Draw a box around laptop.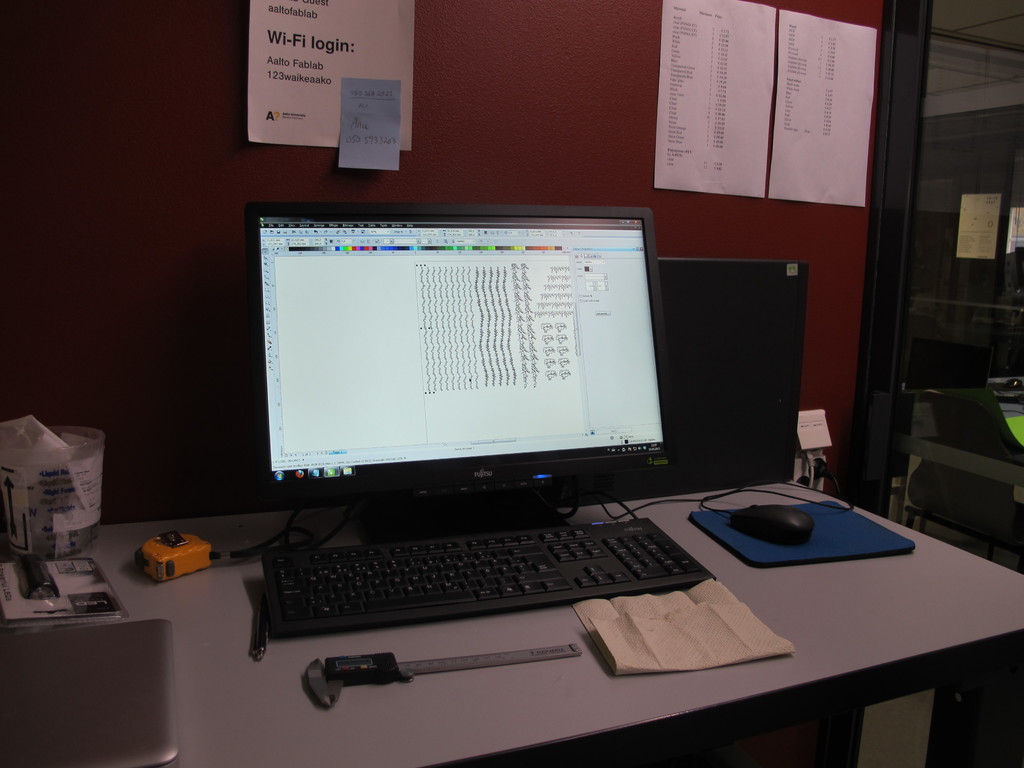
region(0, 620, 181, 767).
